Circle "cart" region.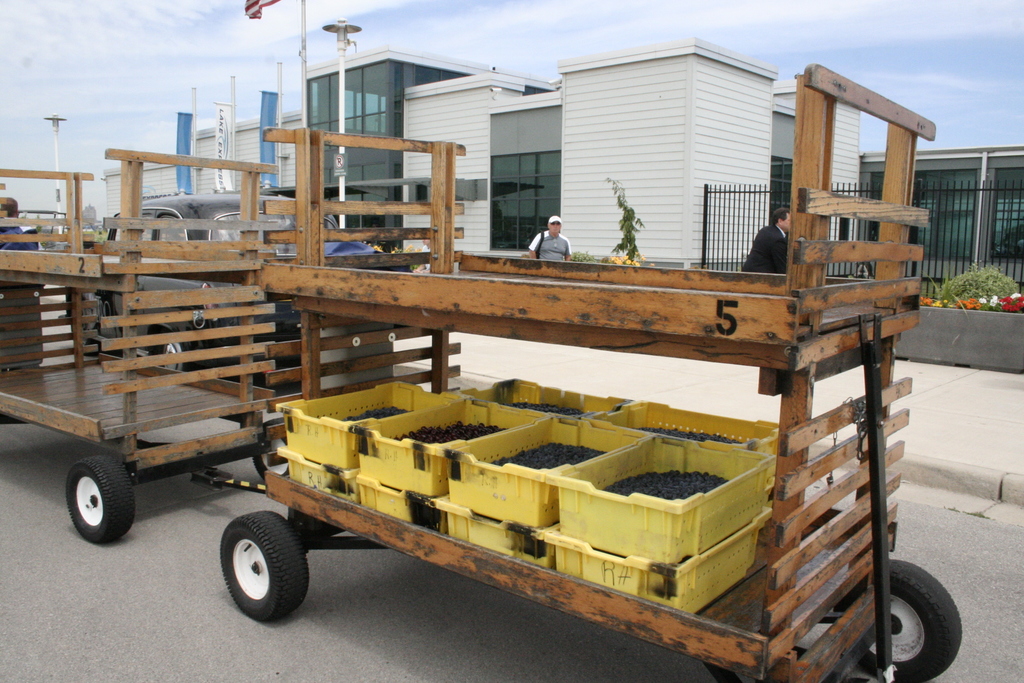
Region: detection(0, 63, 963, 682).
